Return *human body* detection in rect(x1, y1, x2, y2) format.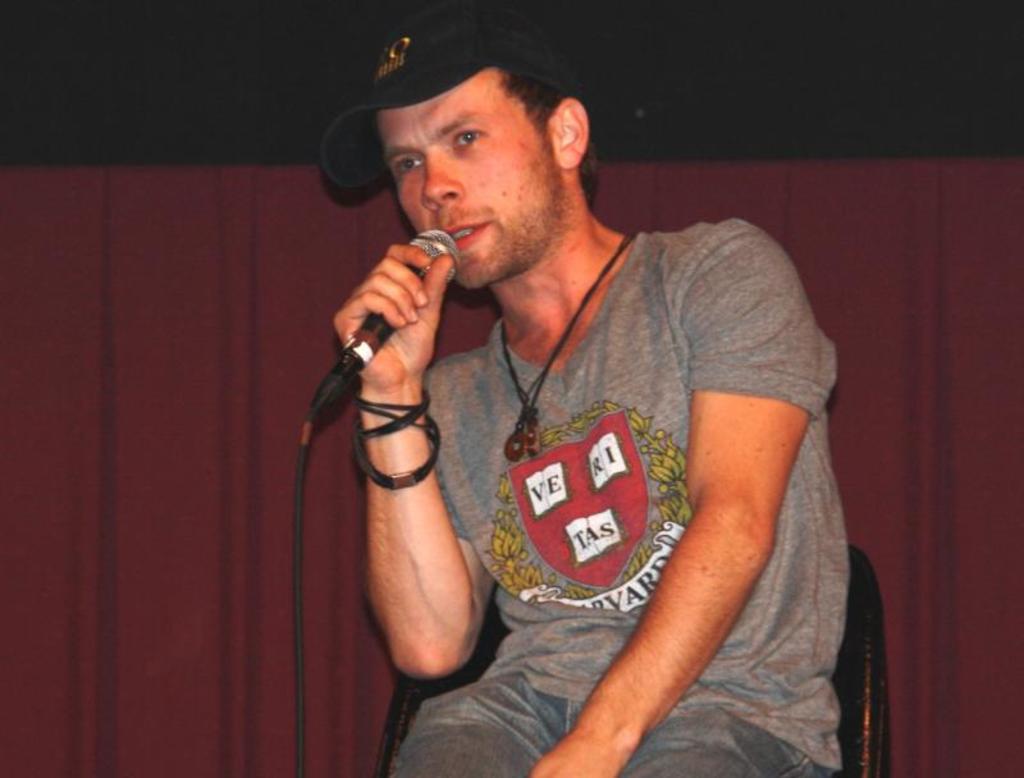
rect(311, 56, 846, 773).
